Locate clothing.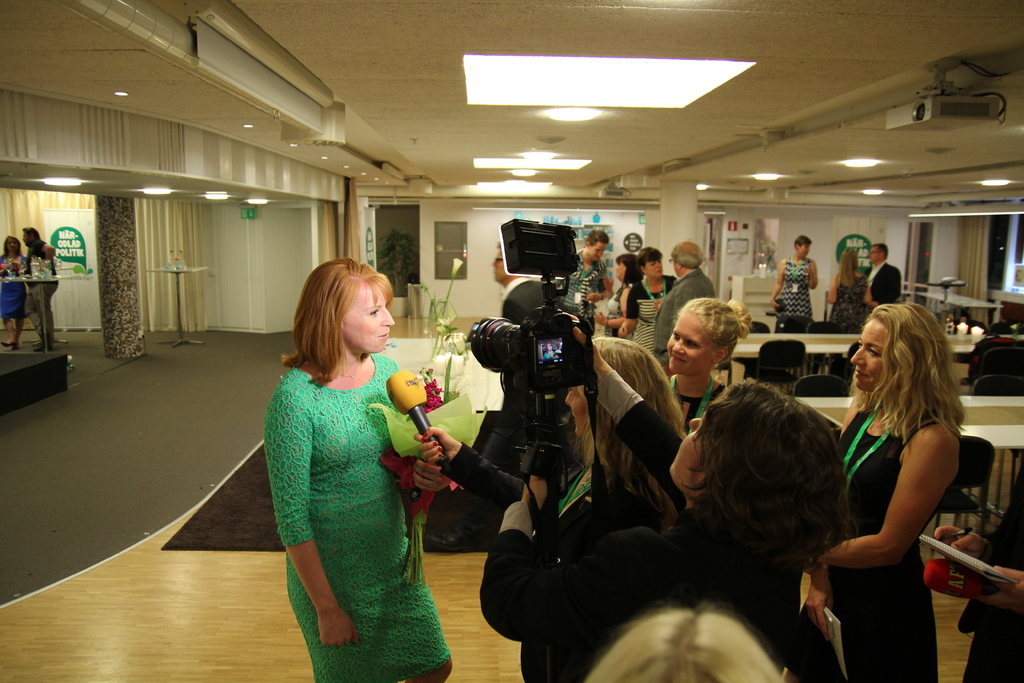
Bounding box: locate(834, 268, 868, 325).
